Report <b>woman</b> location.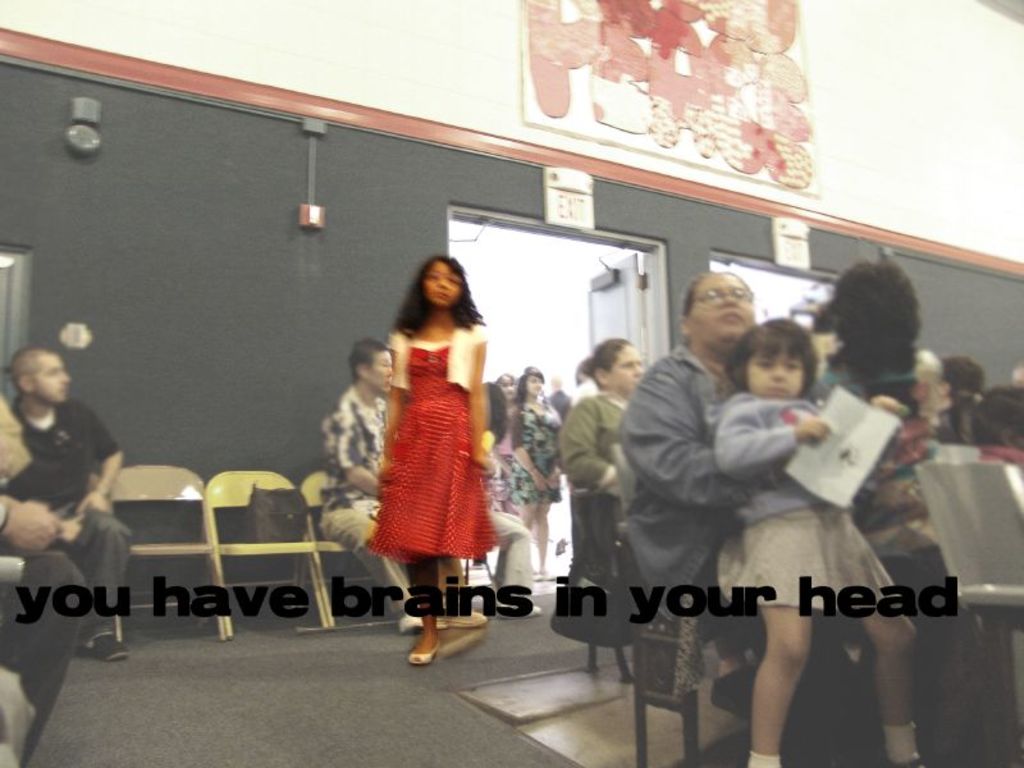
Report: BBox(348, 251, 508, 627).
